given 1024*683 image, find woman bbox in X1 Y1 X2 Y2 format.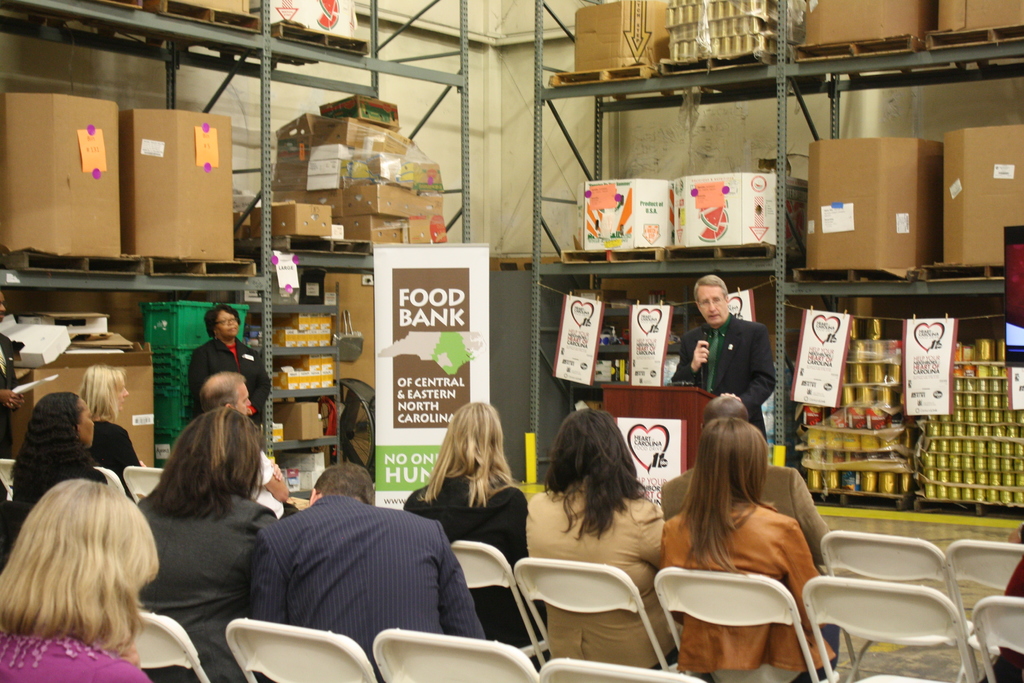
134 400 286 682.
